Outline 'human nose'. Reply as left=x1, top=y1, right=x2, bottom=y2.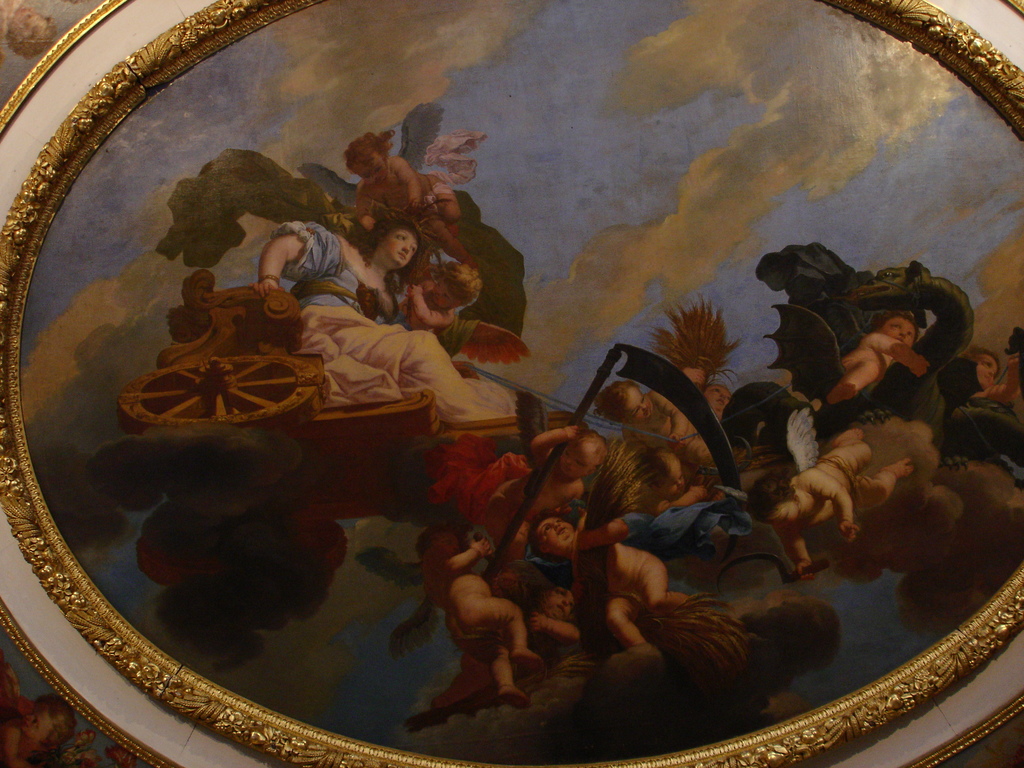
left=900, top=331, right=908, bottom=337.
